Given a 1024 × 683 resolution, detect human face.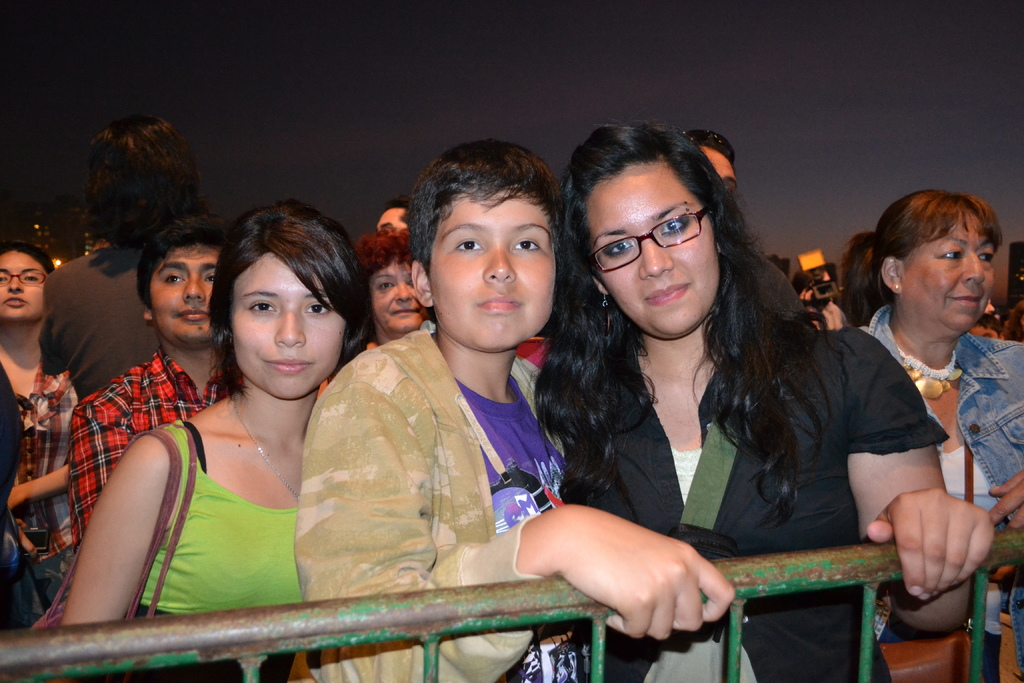
907, 220, 996, 327.
